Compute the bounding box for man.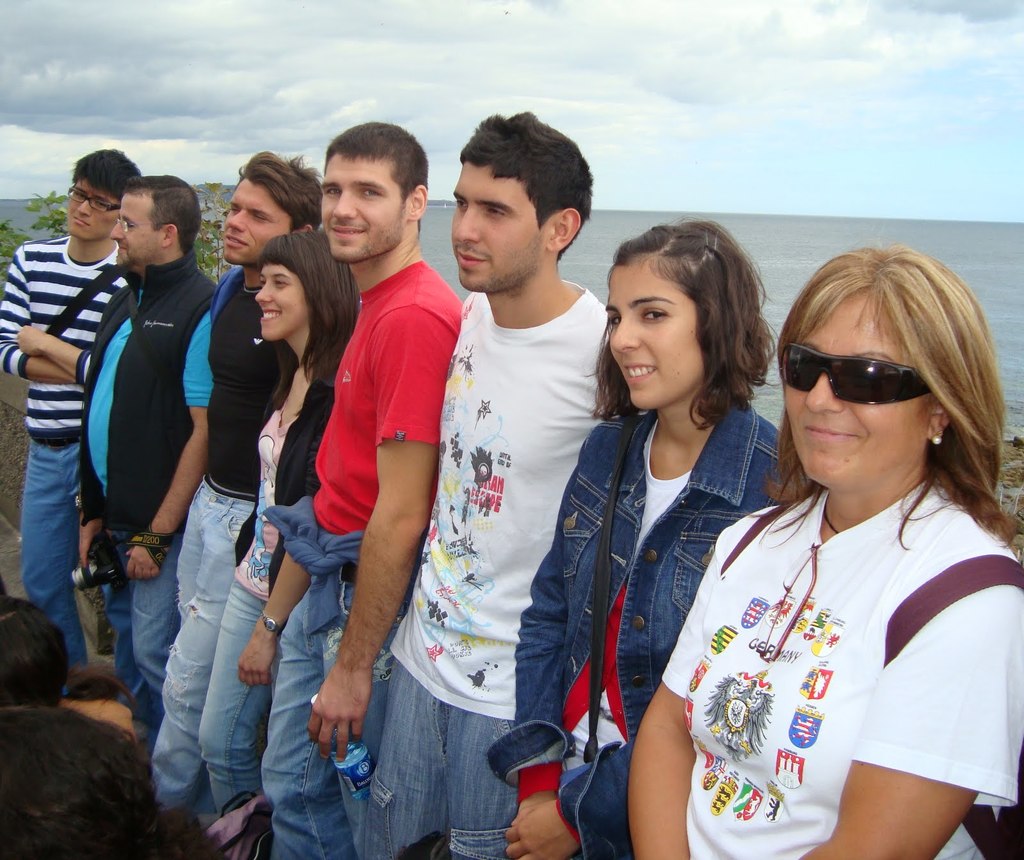
269,125,468,859.
